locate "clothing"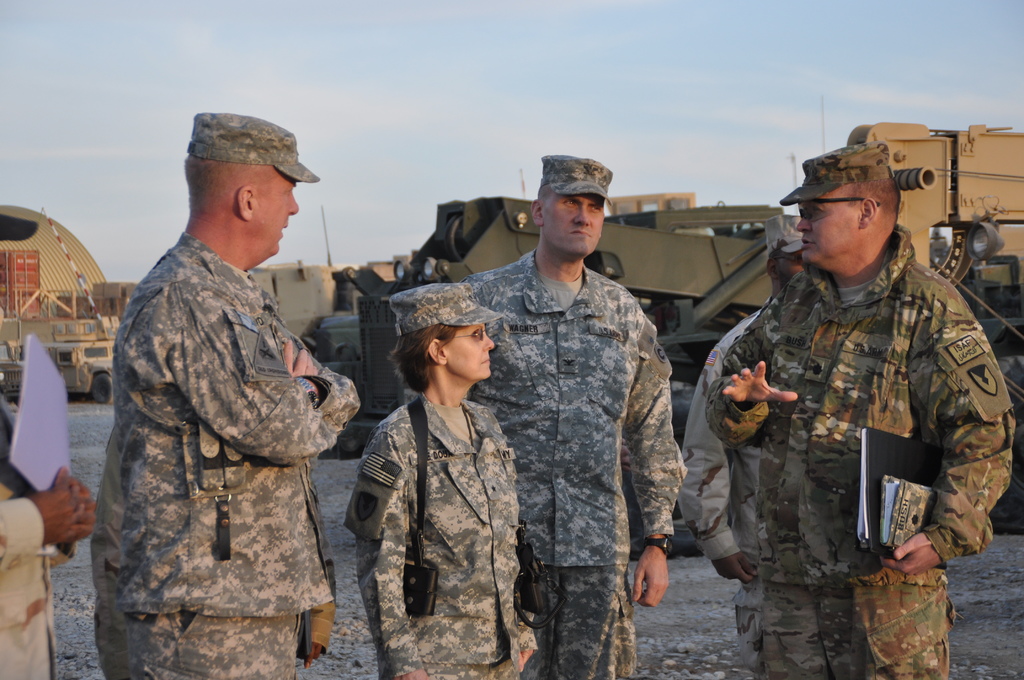
(x1=343, y1=385, x2=543, y2=679)
